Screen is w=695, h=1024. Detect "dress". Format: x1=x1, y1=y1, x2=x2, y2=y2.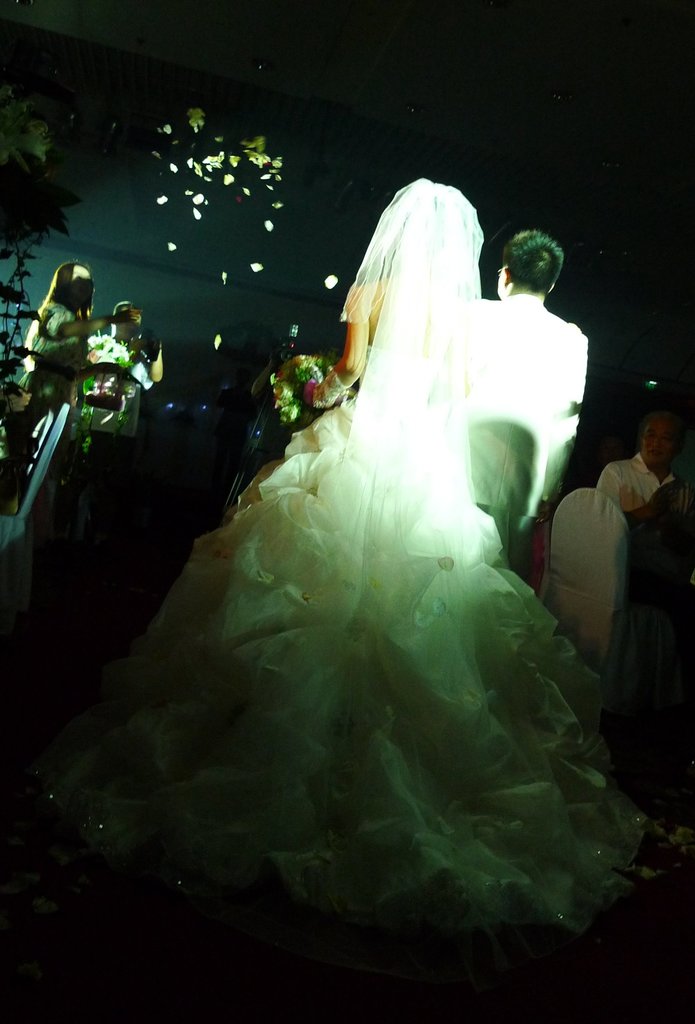
x1=32, y1=173, x2=694, y2=943.
